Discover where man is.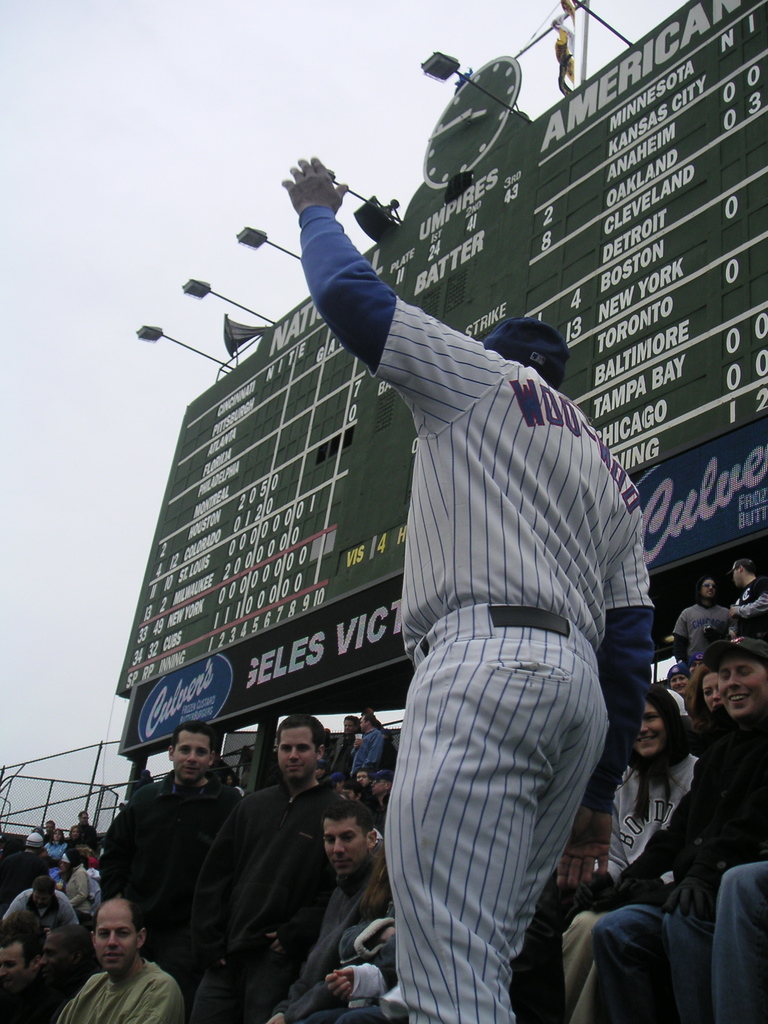
Discovered at {"x1": 51, "y1": 896, "x2": 184, "y2": 1023}.
